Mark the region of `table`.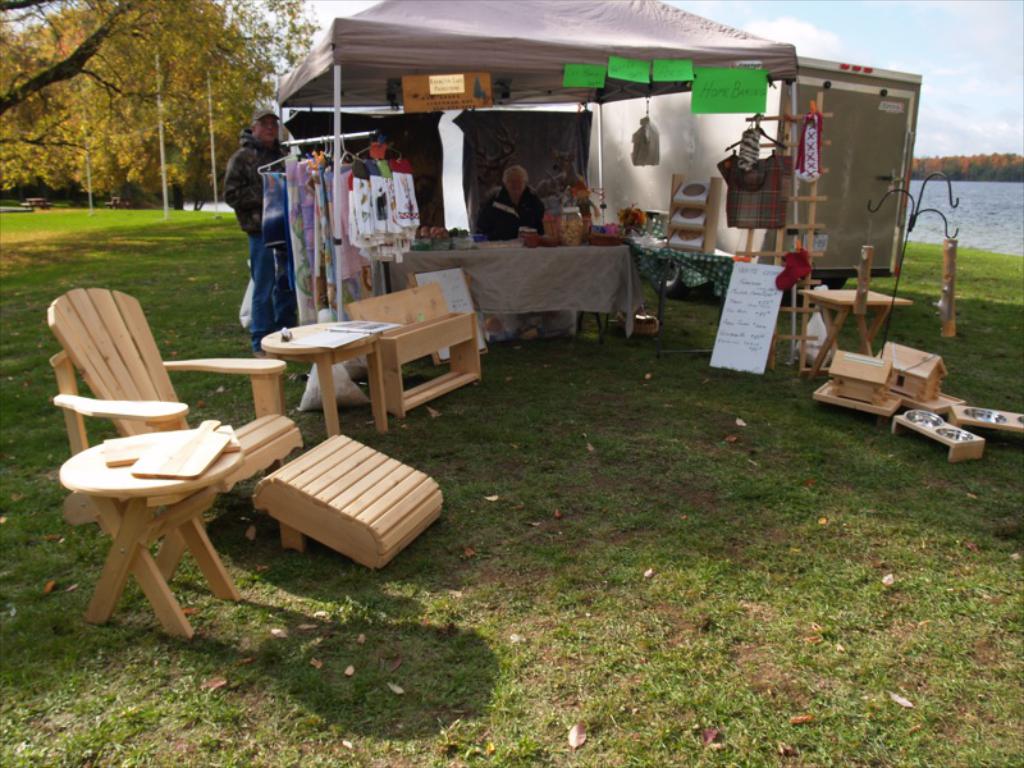
Region: <box>60,428,242,640</box>.
